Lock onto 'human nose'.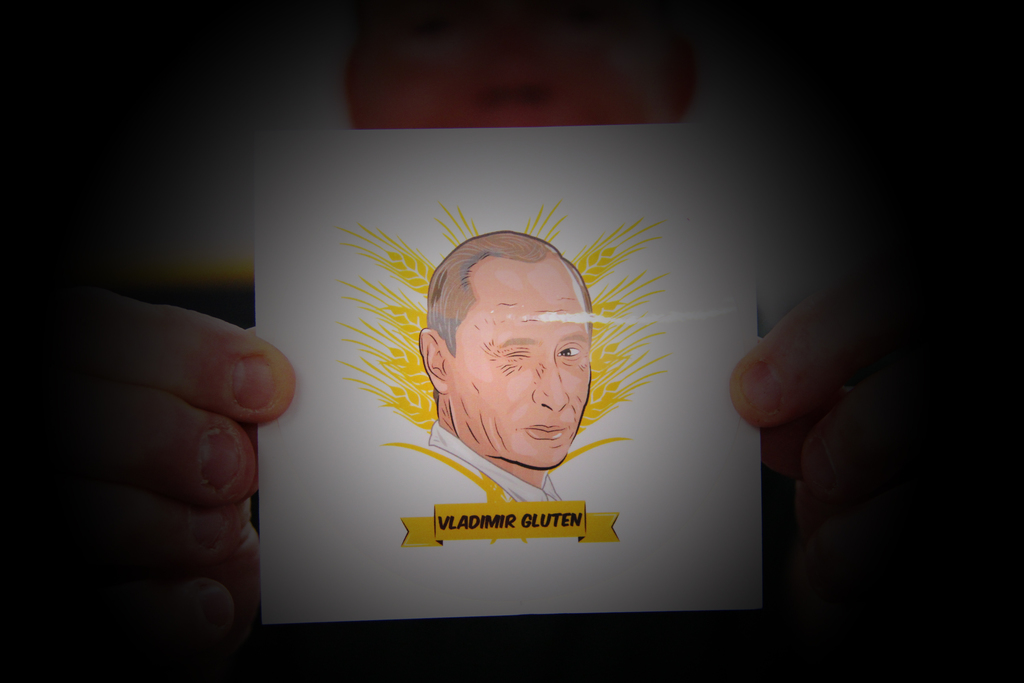
Locked: (532, 358, 569, 410).
